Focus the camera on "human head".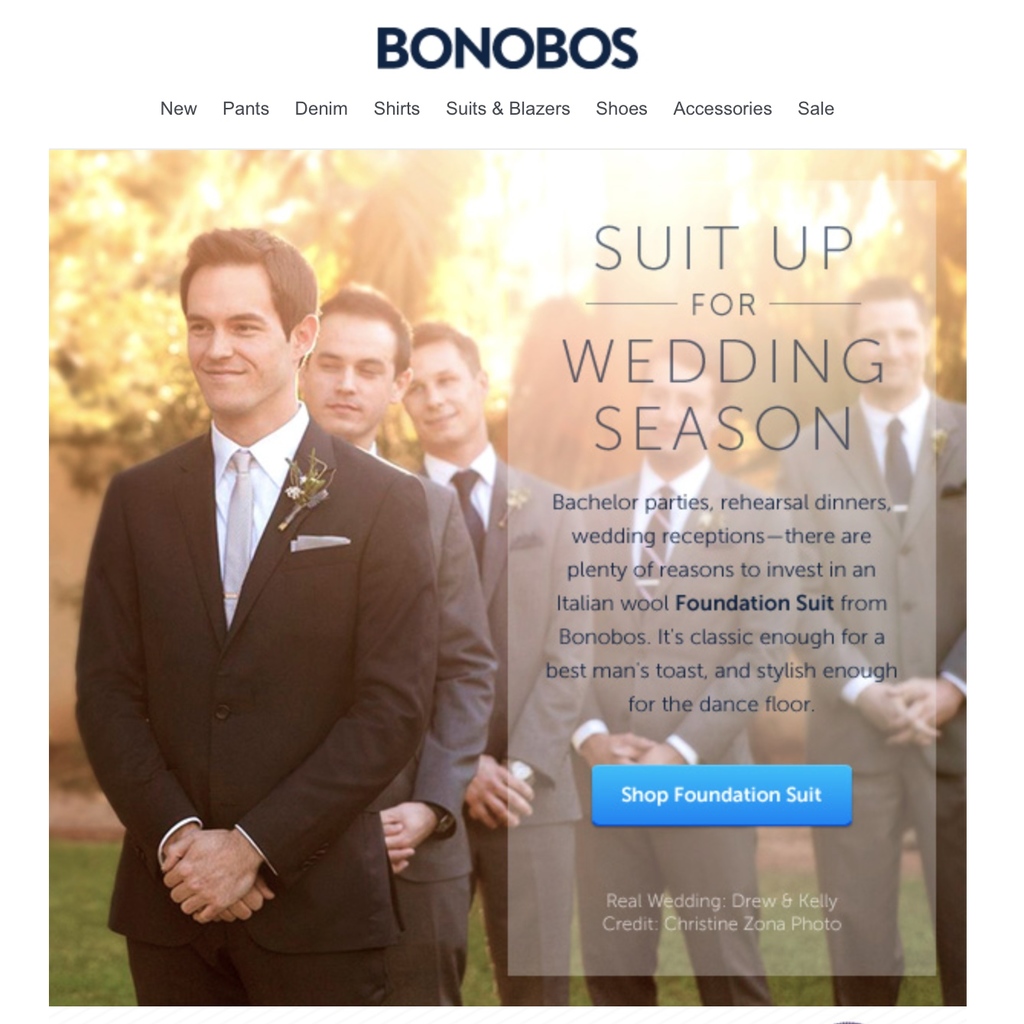
Focus region: {"x1": 398, "y1": 321, "x2": 490, "y2": 447}.
